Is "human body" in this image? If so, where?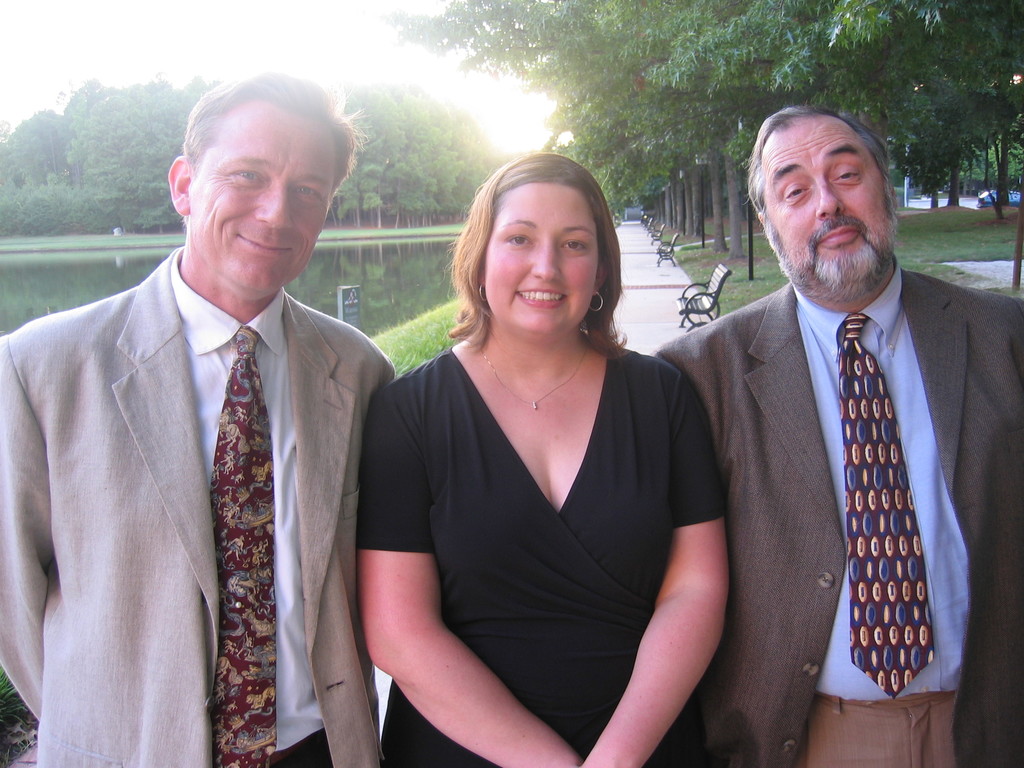
Yes, at (x1=337, y1=174, x2=741, y2=727).
